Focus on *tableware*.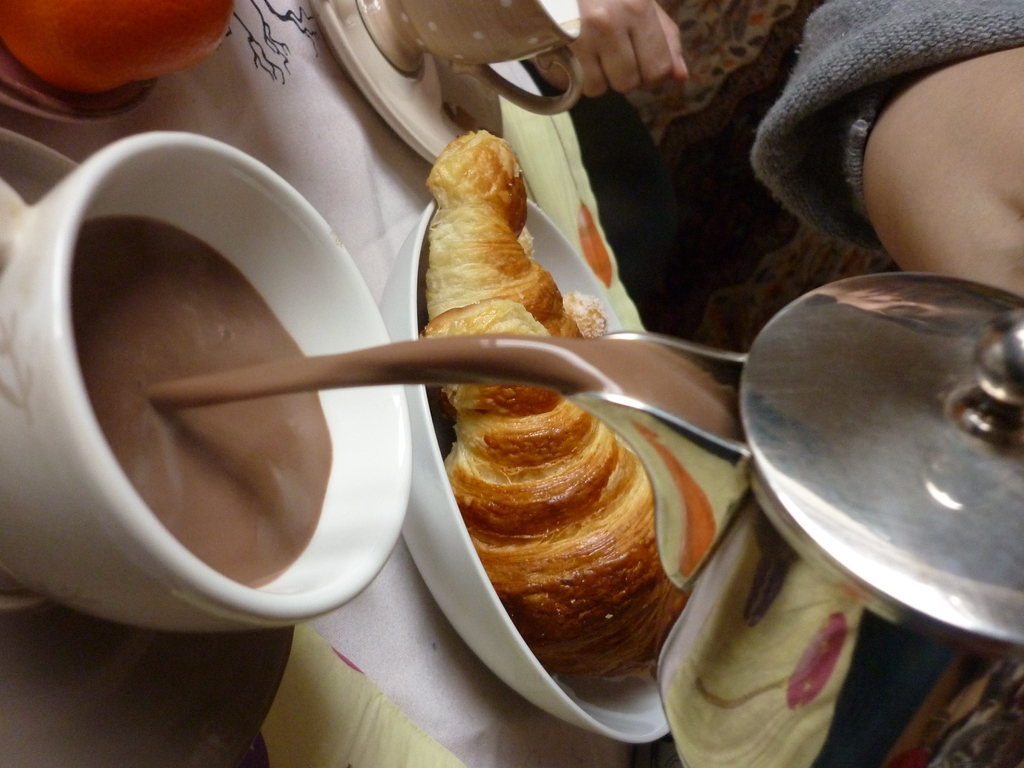
Focused at x1=0 y1=0 x2=153 y2=124.
